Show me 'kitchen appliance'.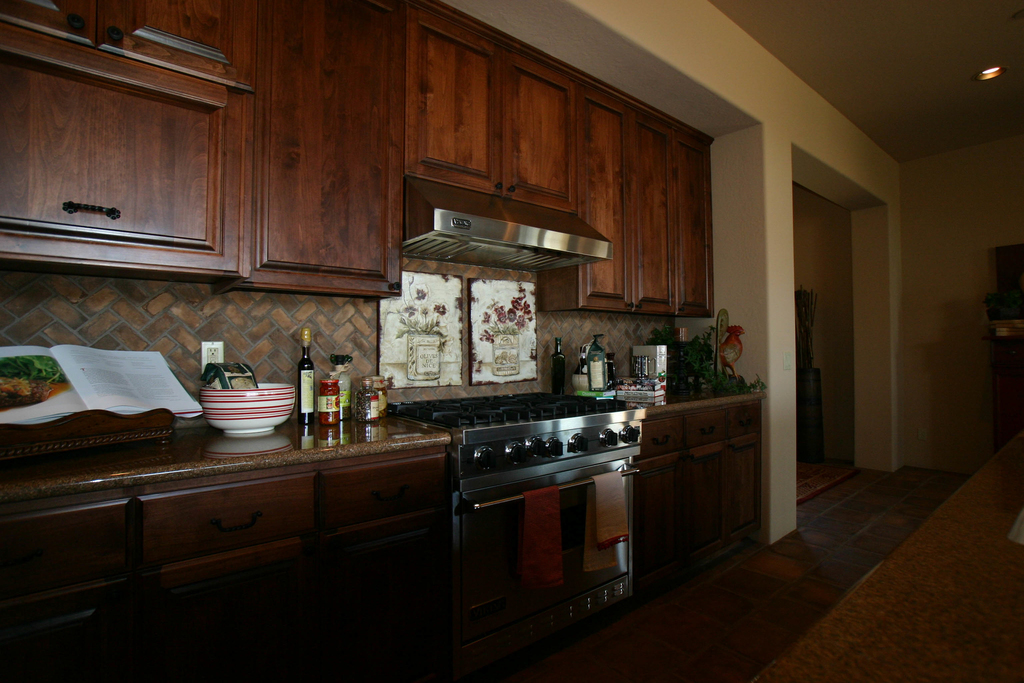
'kitchen appliance' is here: box(356, 373, 397, 424).
